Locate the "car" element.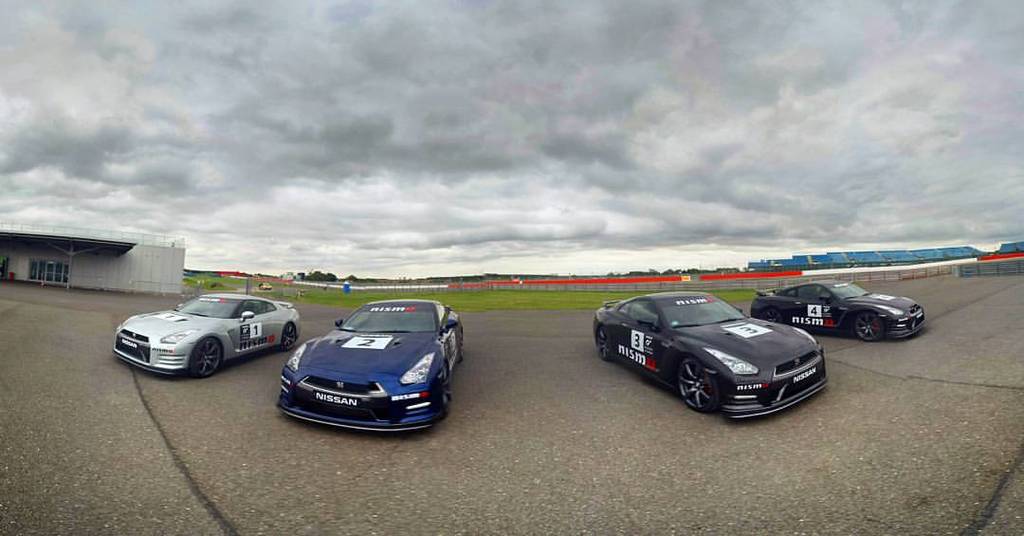
Element bbox: 117/293/298/377.
